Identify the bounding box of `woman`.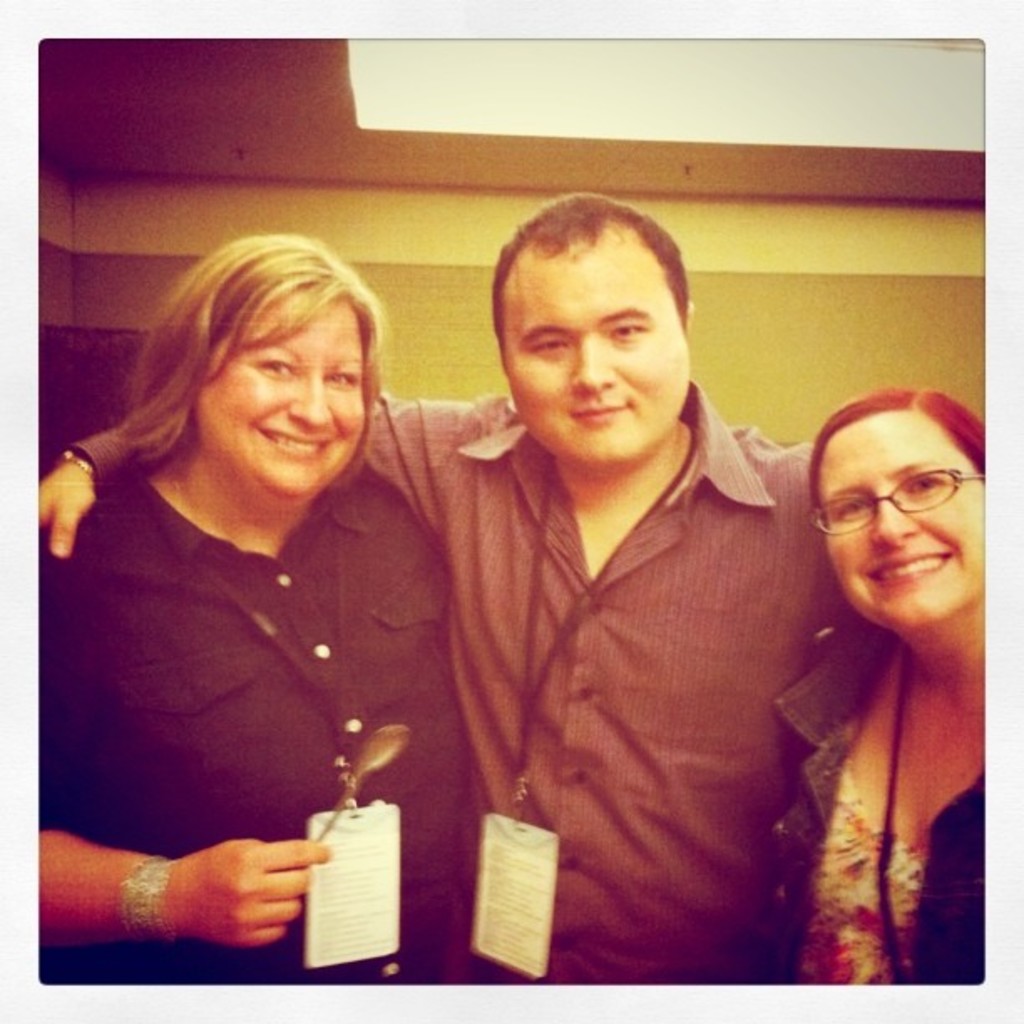
(x1=776, y1=387, x2=980, y2=984).
